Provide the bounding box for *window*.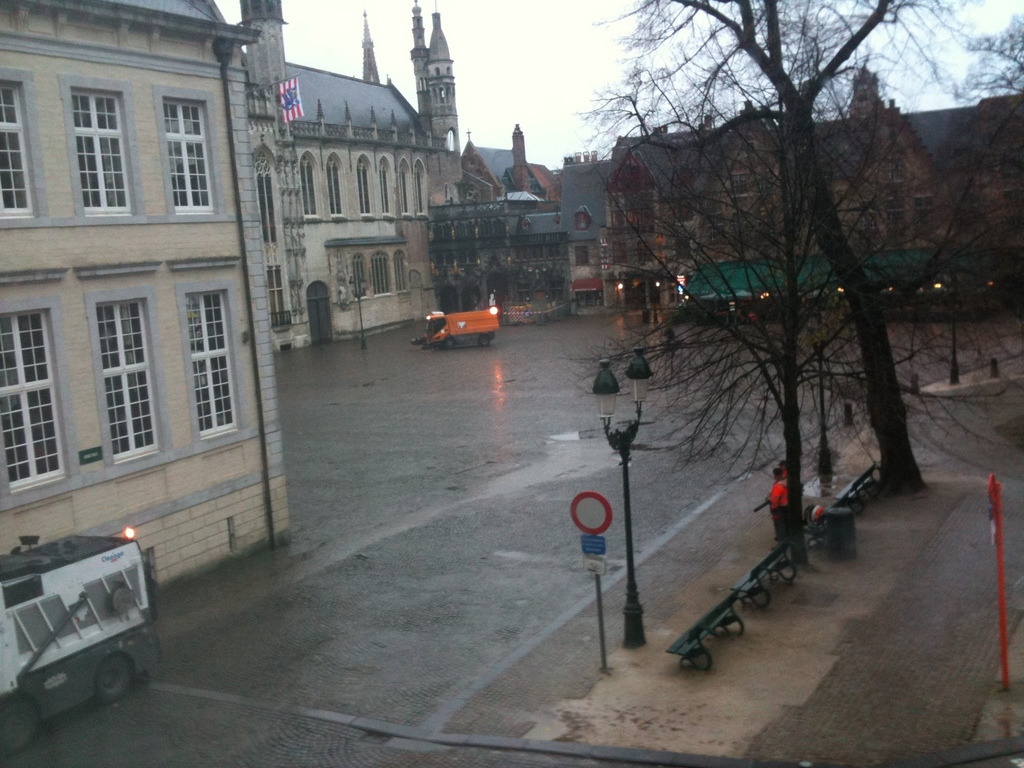
152, 85, 222, 219.
